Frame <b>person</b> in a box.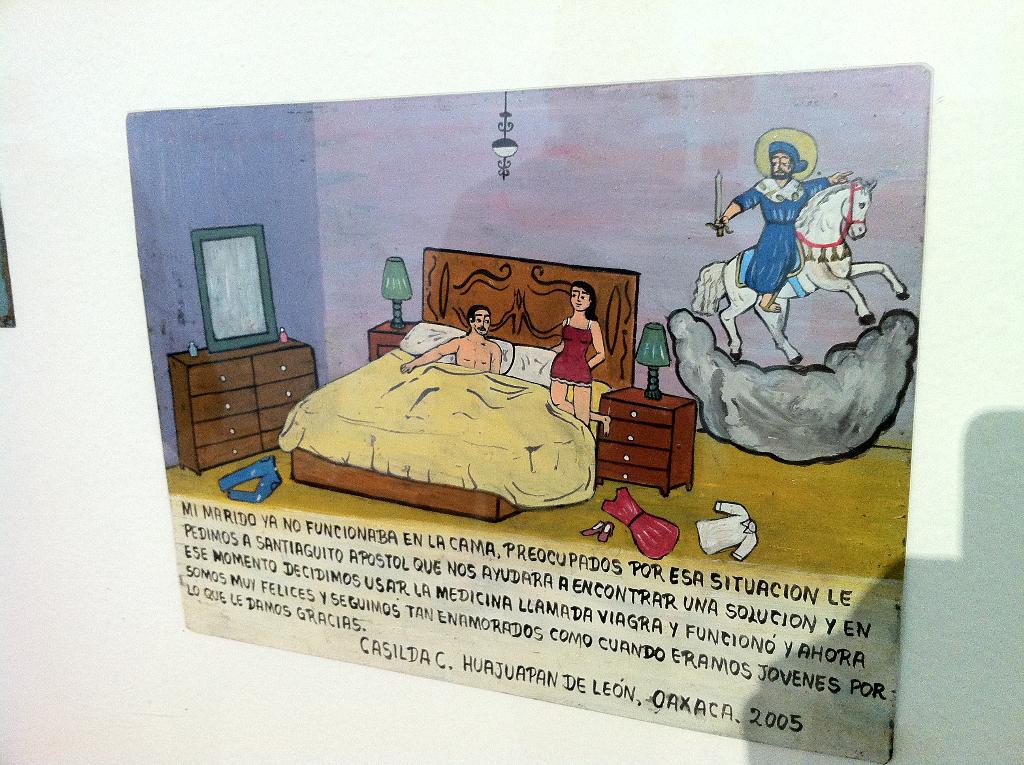
(left=544, top=280, right=607, bottom=436).
